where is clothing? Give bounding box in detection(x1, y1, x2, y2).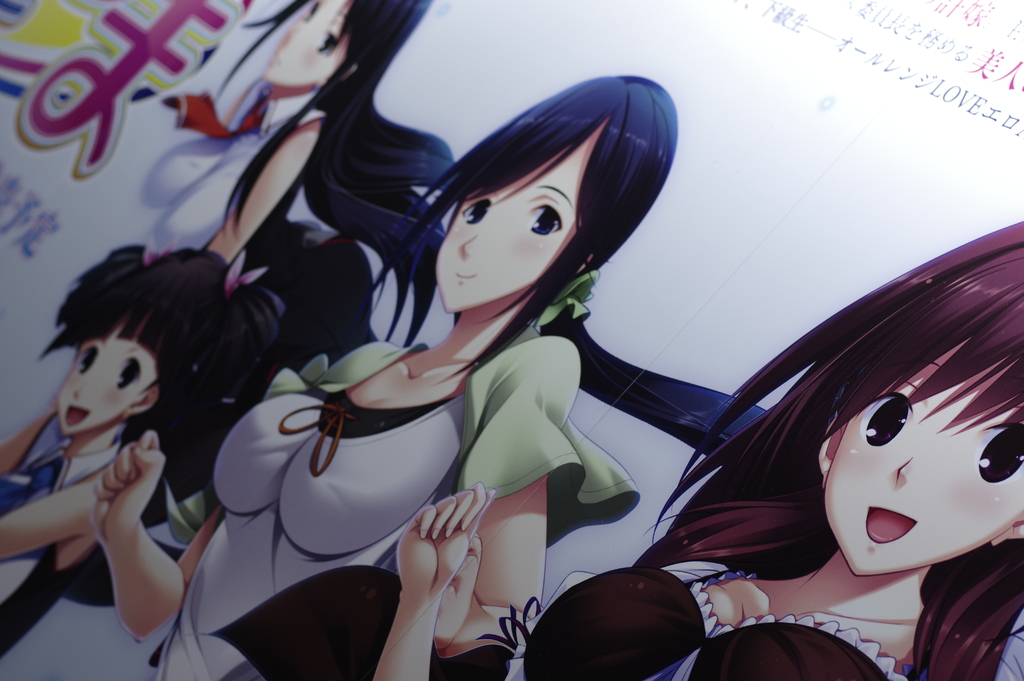
detection(497, 550, 1023, 680).
